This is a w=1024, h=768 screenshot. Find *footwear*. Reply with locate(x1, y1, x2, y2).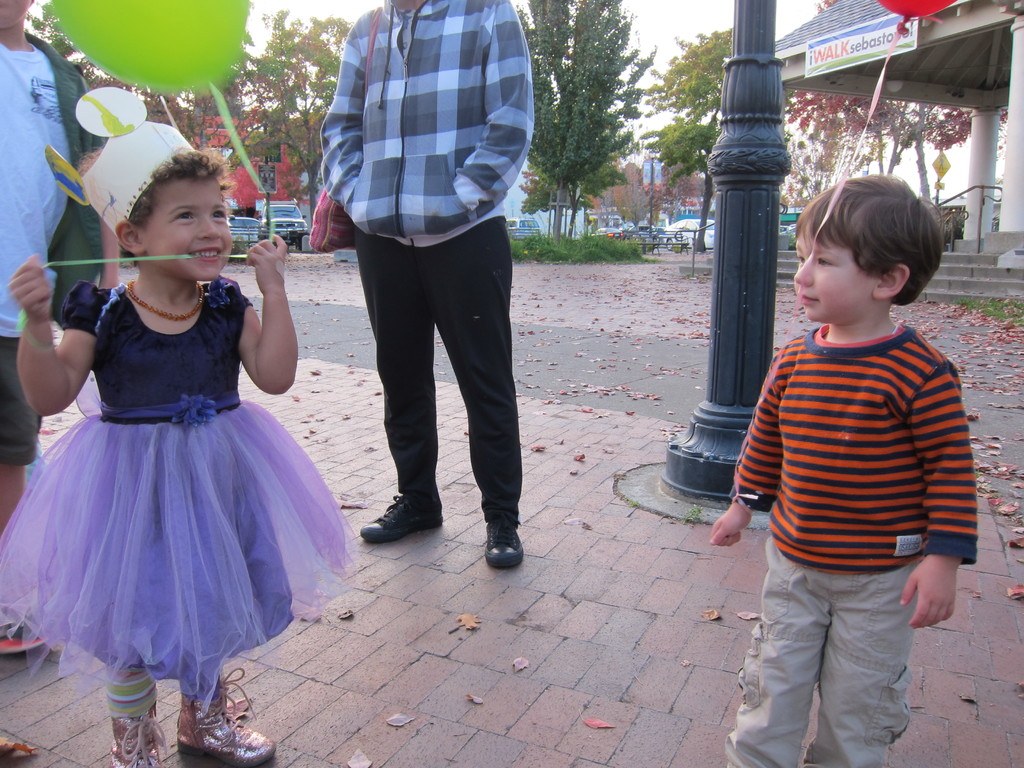
locate(355, 483, 443, 547).
